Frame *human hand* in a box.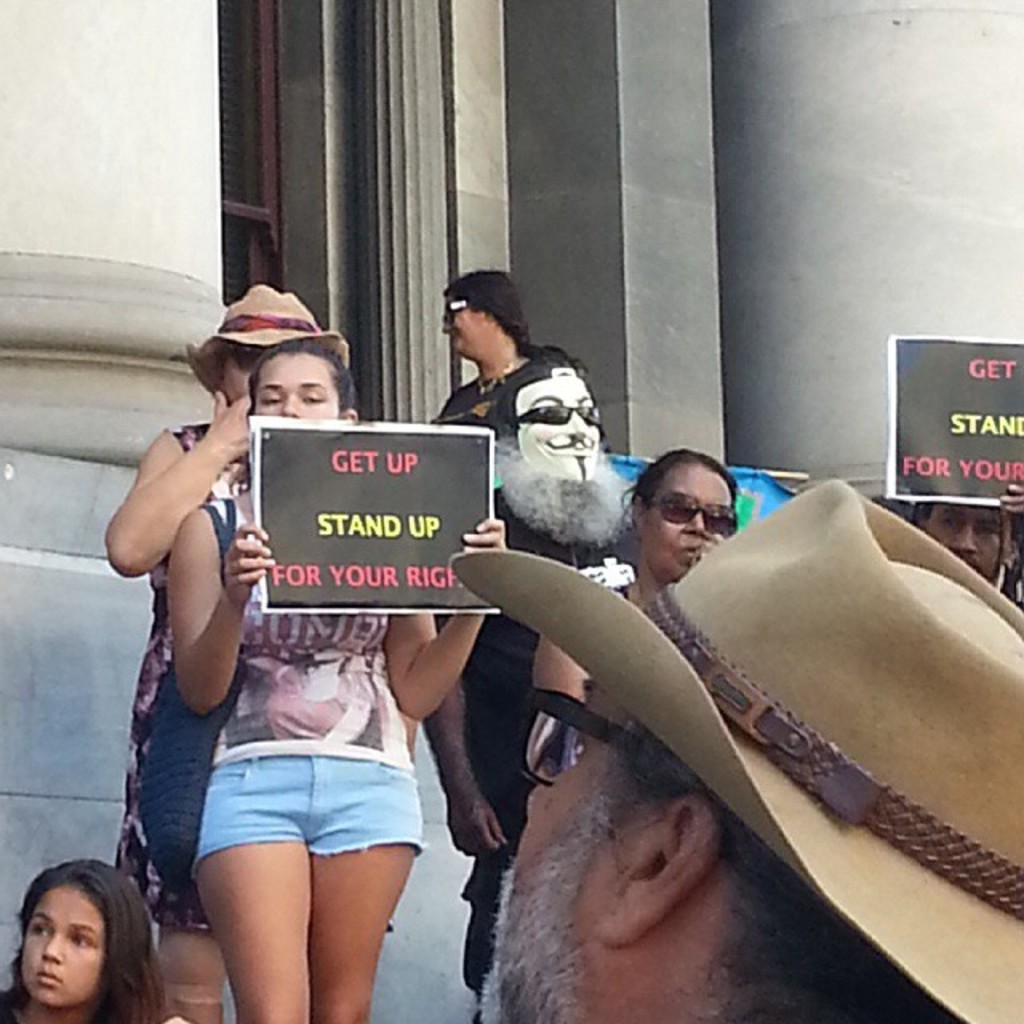
detection(1000, 483, 1022, 514).
